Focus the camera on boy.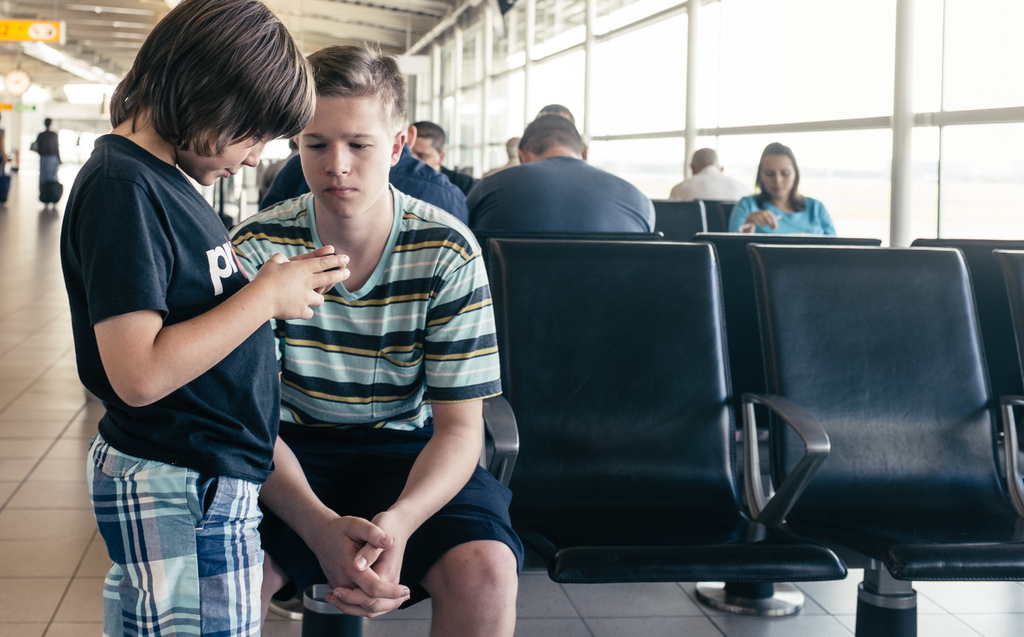
Focus region: {"left": 60, "top": 1, "right": 350, "bottom": 636}.
